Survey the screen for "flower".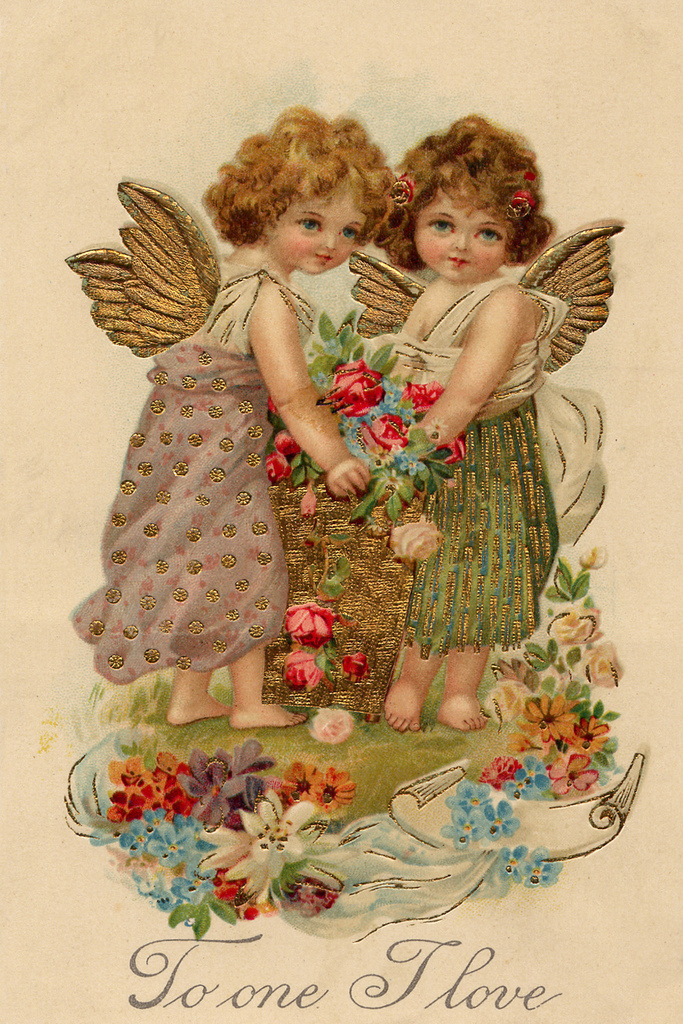
Survey found: [x1=510, y1=186, x2=531, y2=211].
